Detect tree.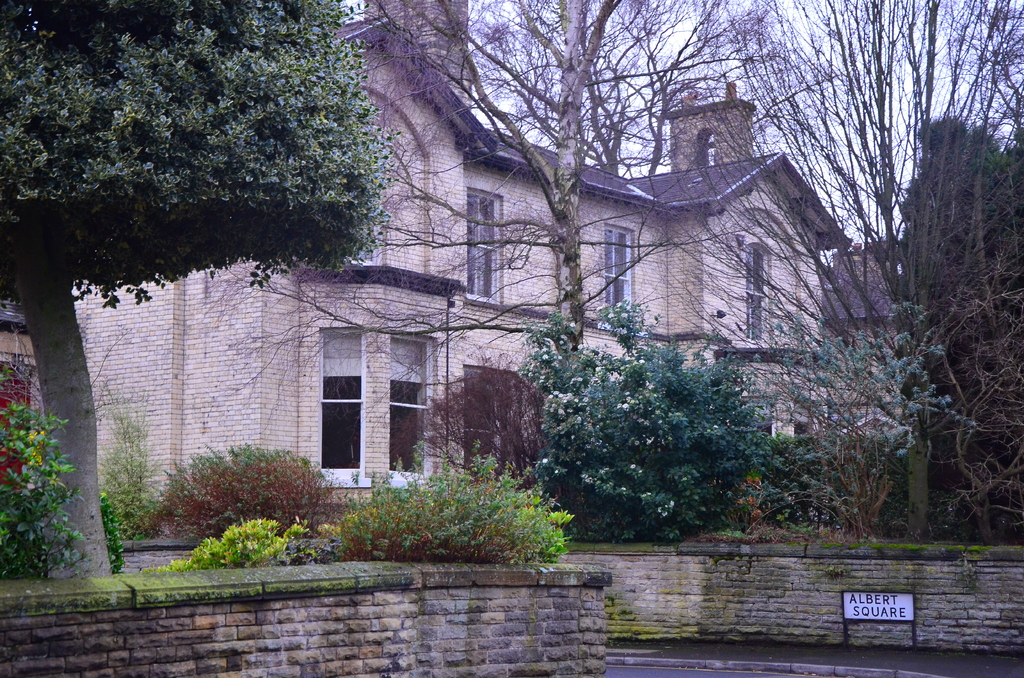
Detected at l=0, t=0, r=402, b=581.
